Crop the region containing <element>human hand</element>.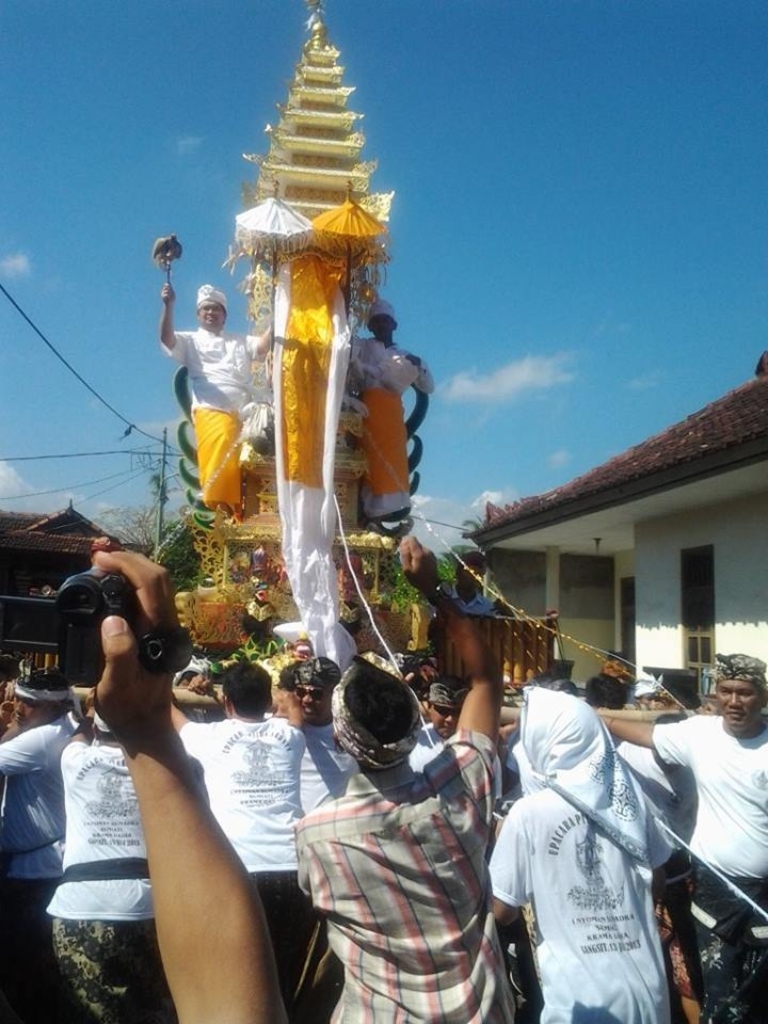
Crop region: (left=401, top=354, right=423, bottom=370).
